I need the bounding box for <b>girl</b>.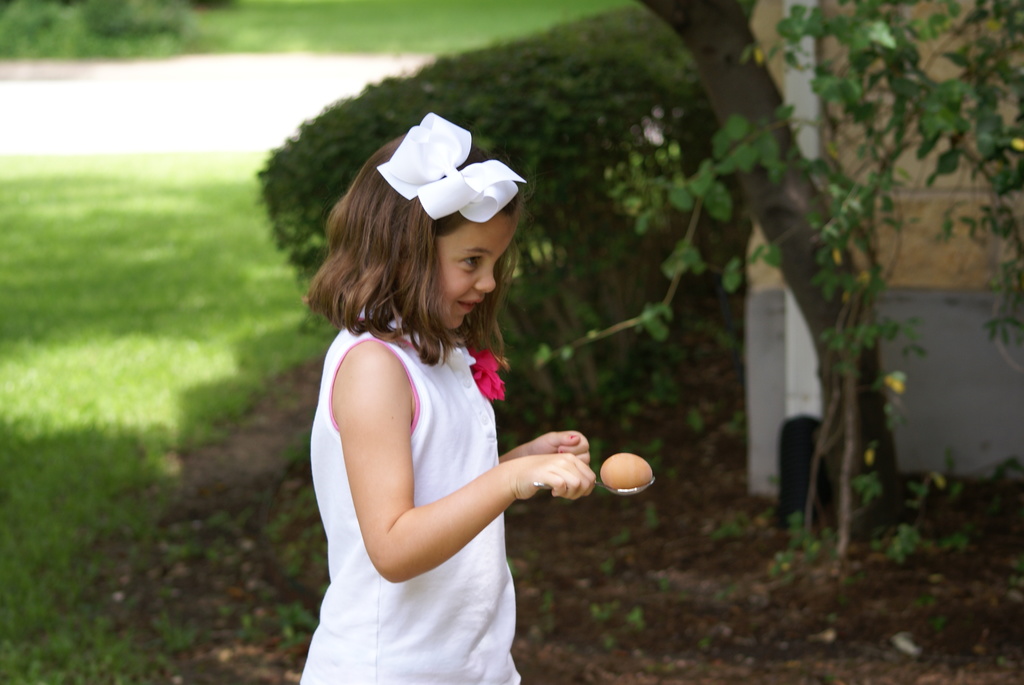
Here it is: {"x1": 301, "y1": 116, "x2": 595, "y2": 684}.
